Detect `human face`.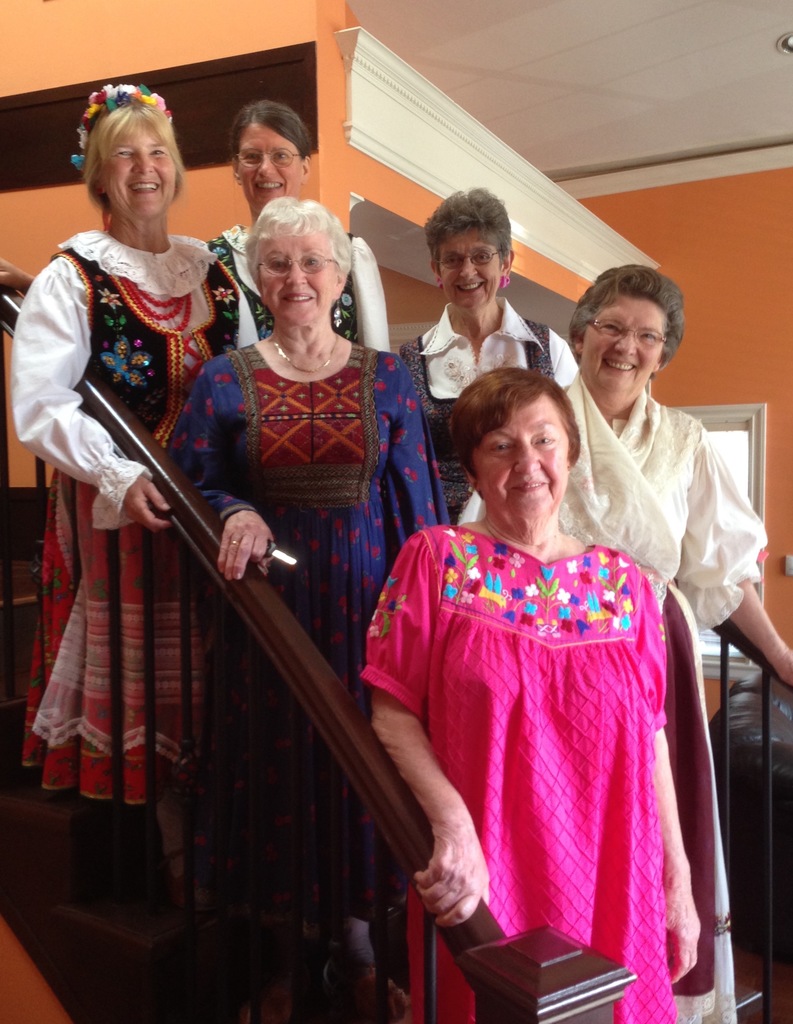
Detected at bbox(471, 398, 569, 524).
